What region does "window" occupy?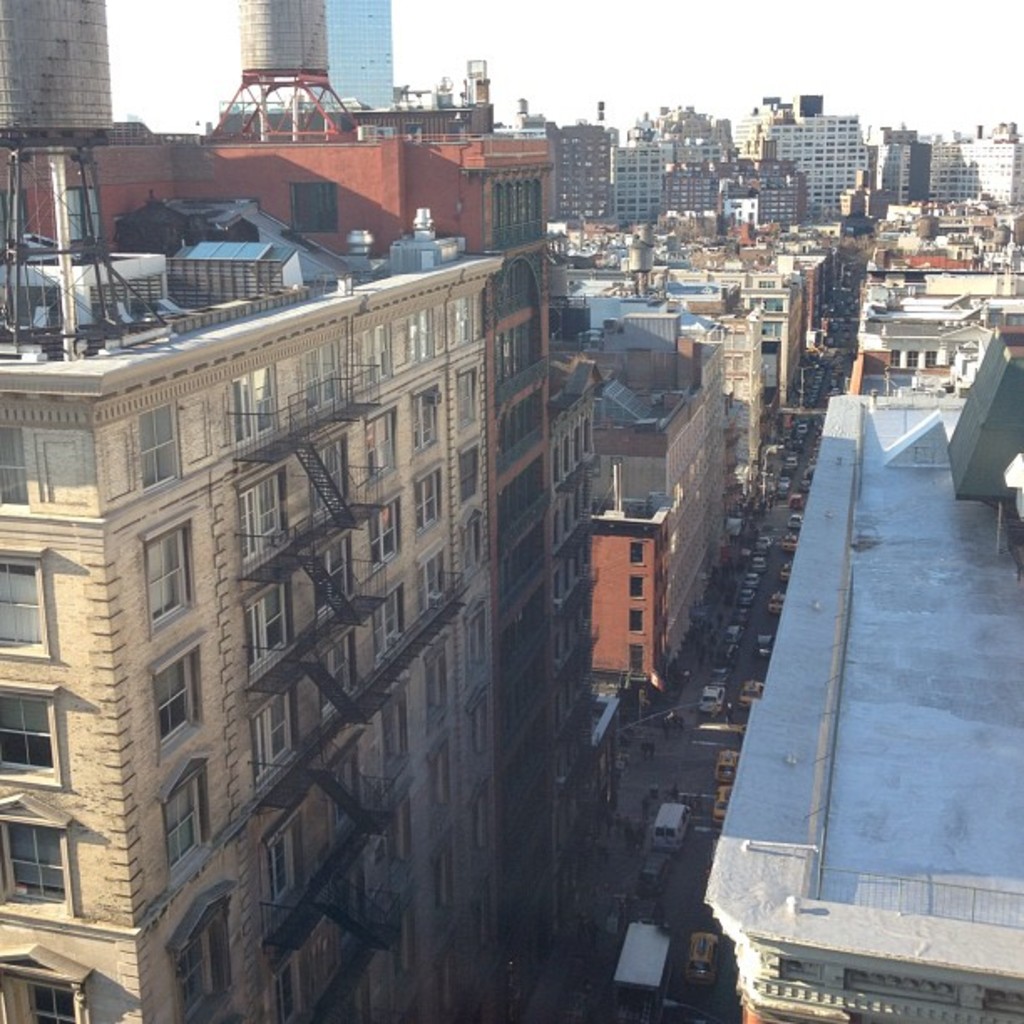
Rect(141, 402, 192, 492).
